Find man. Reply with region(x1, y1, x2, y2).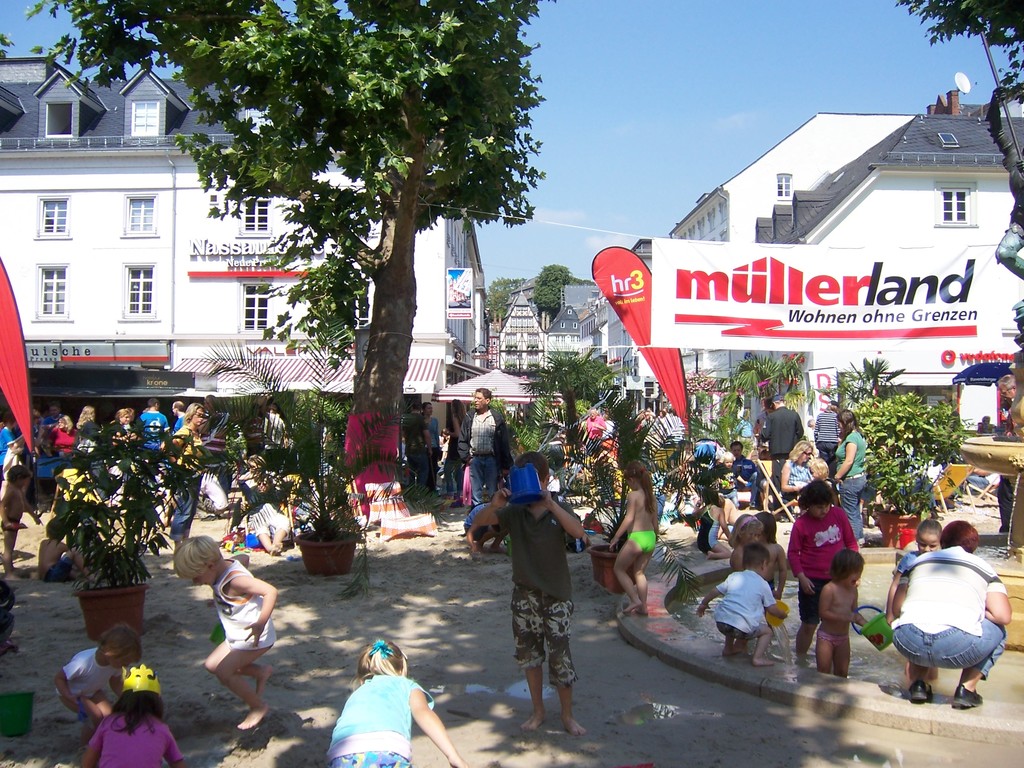
region(456, 387, 516, 508).
